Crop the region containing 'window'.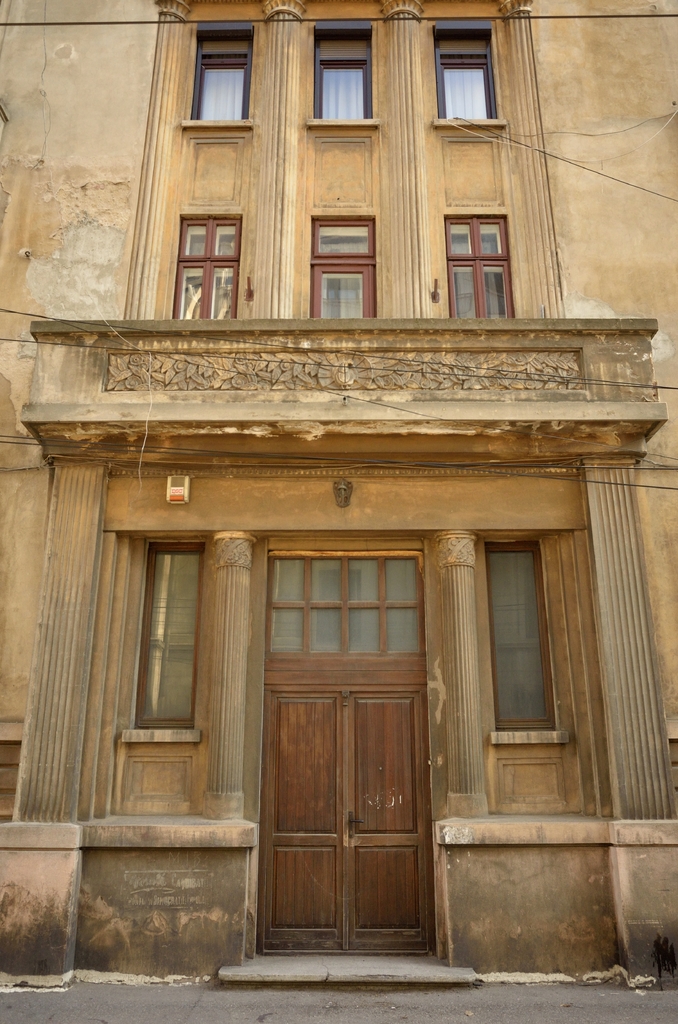
Crop region: 190,29,252,128.
